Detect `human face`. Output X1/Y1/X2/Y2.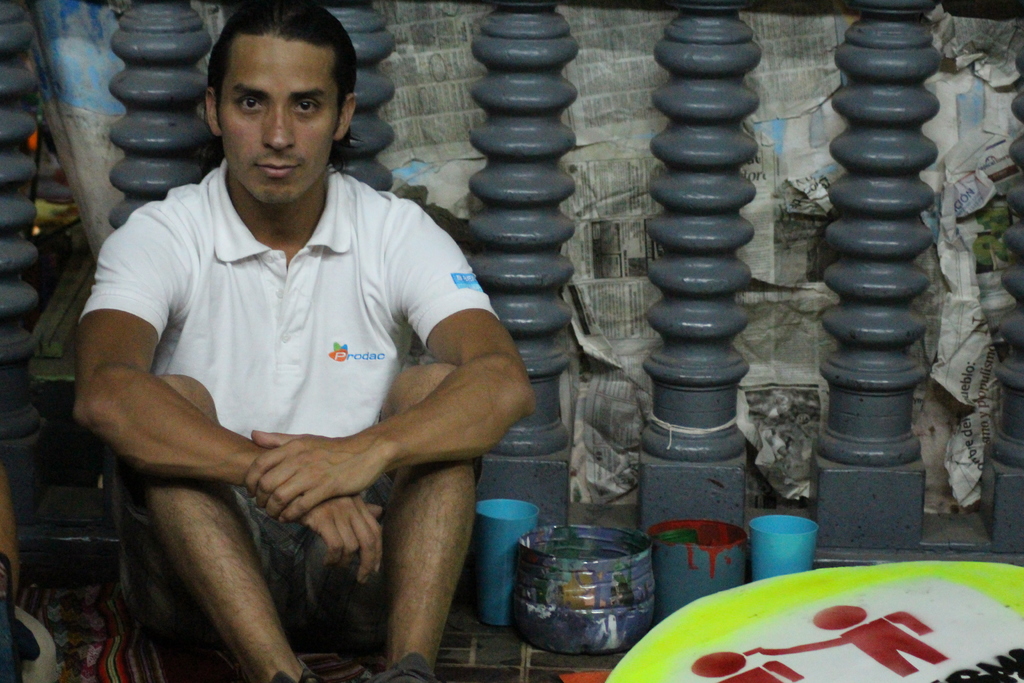
220/47/337/201.
